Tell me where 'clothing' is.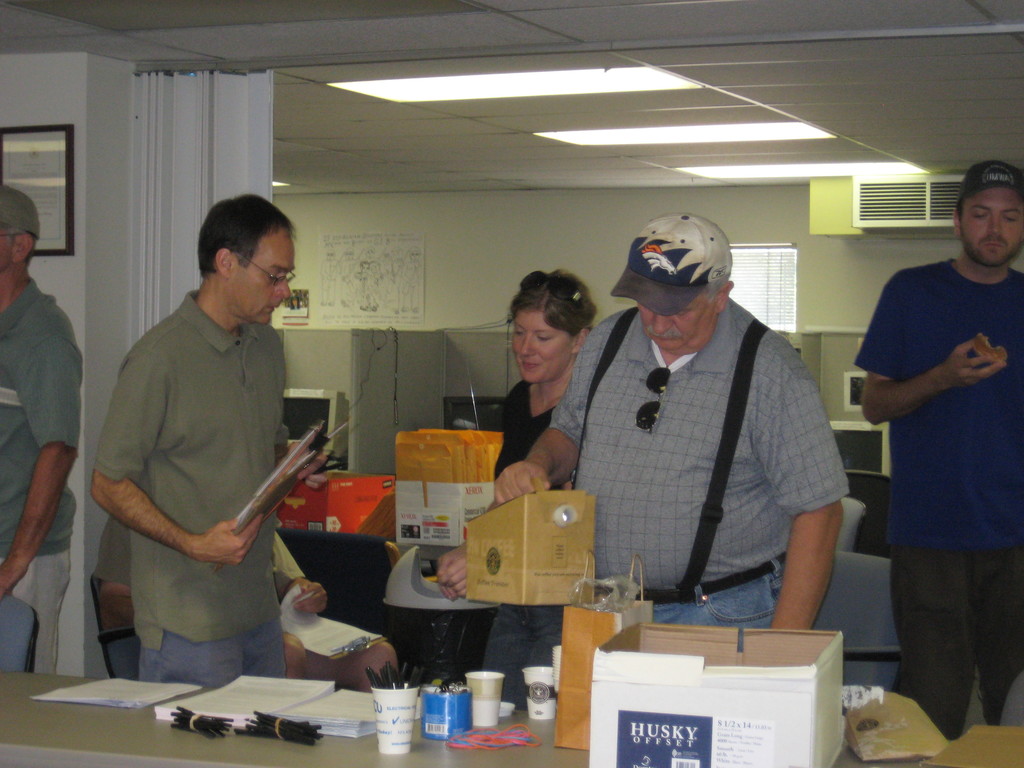
'clothing' is at pyautogui.locateOnScreen(270, 534, 323, 605).
